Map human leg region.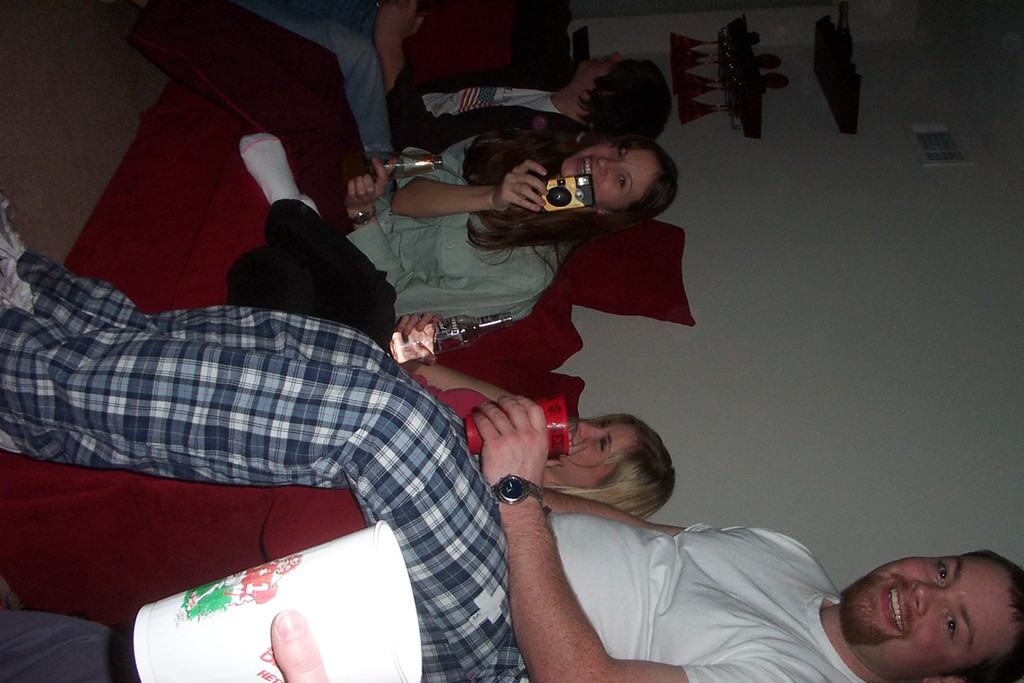
Mapped to (x1=234, y1=127, x2=404, y2=300).
